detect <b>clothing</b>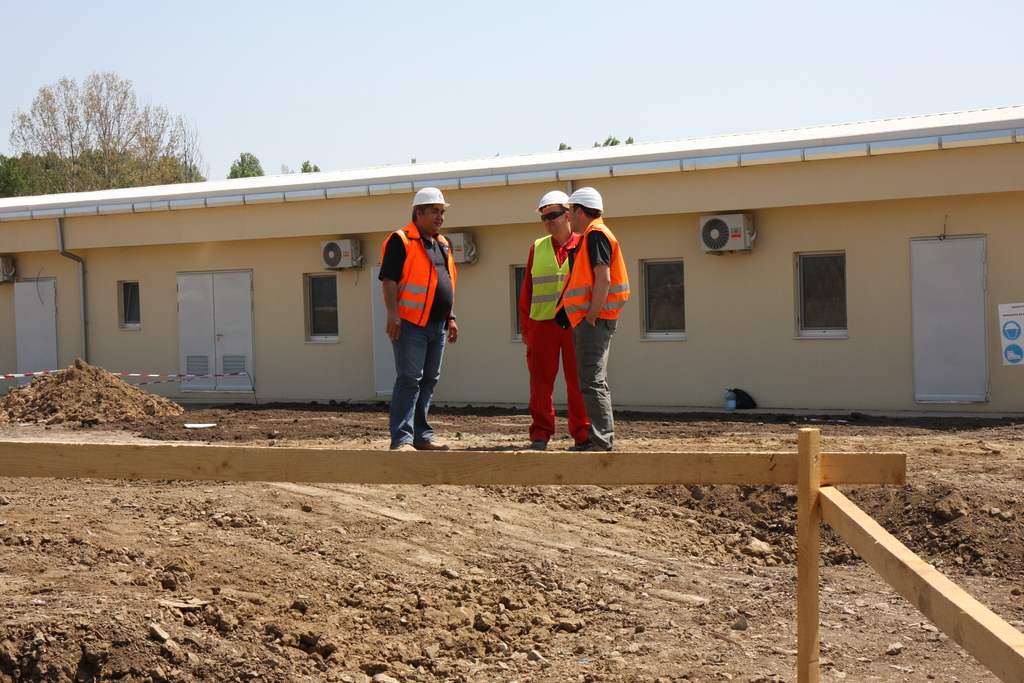
bbox=(520, 235, 591, 443)
